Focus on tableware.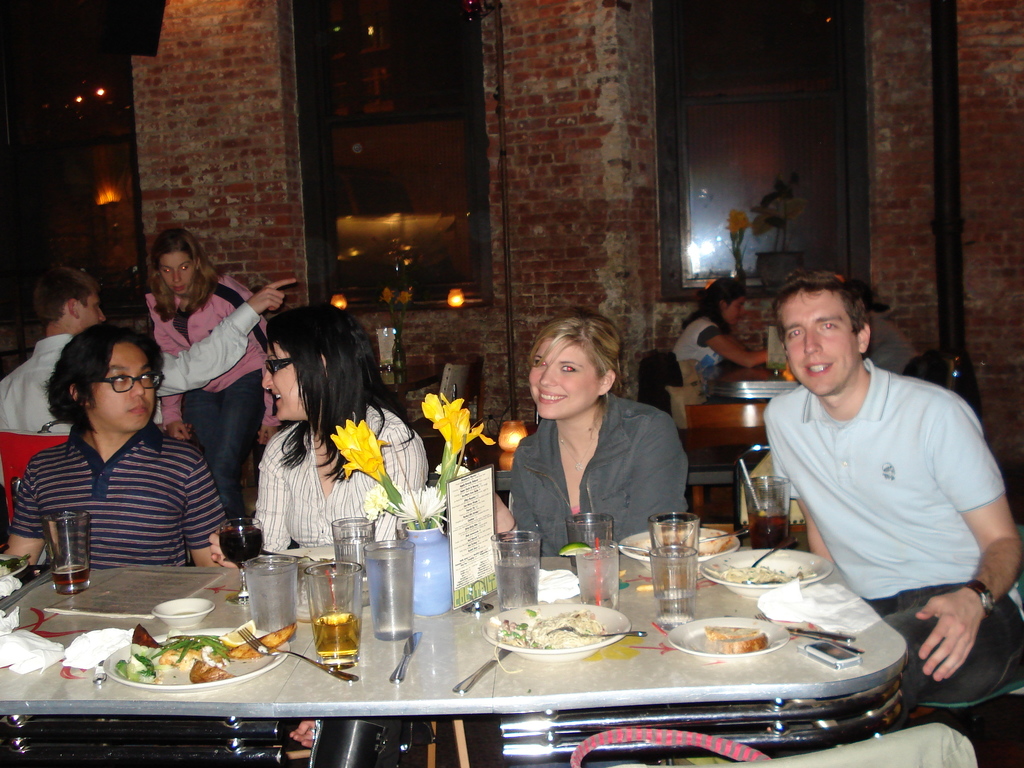
Focused at {"left": 333, "top": 514, "right": 376, "bottom": 602}.
